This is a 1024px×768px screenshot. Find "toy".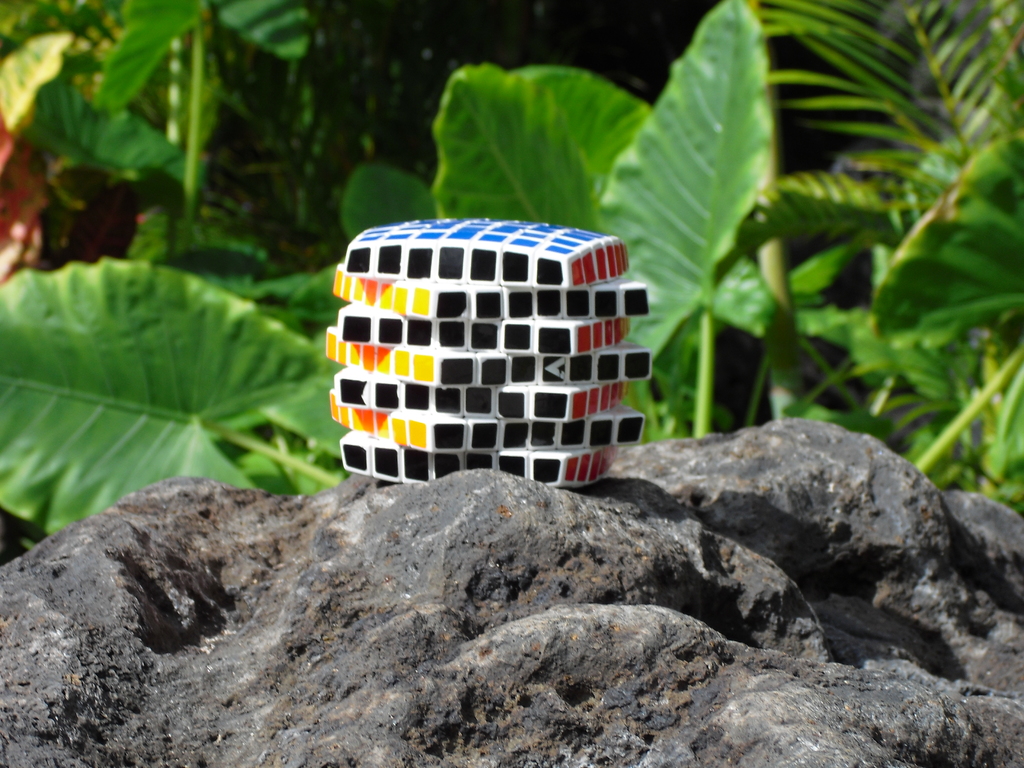
Bounding box: bbox=(329, 219, 658, 490).
